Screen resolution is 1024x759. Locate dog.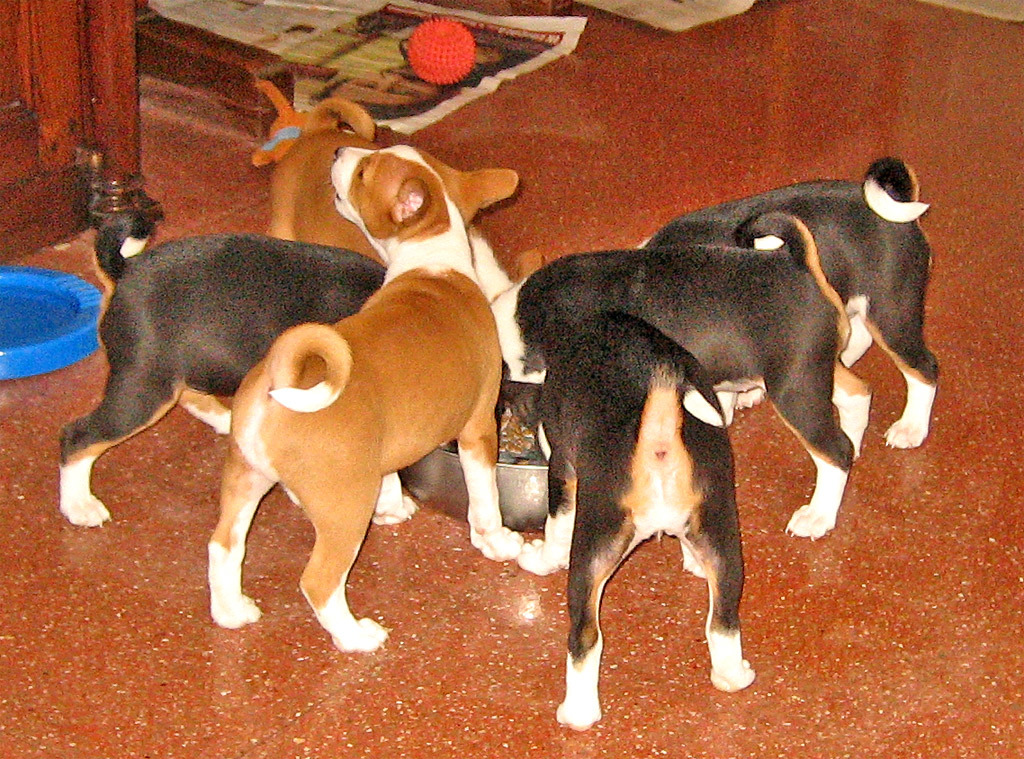
BBox(53, 216, 404, 533).
